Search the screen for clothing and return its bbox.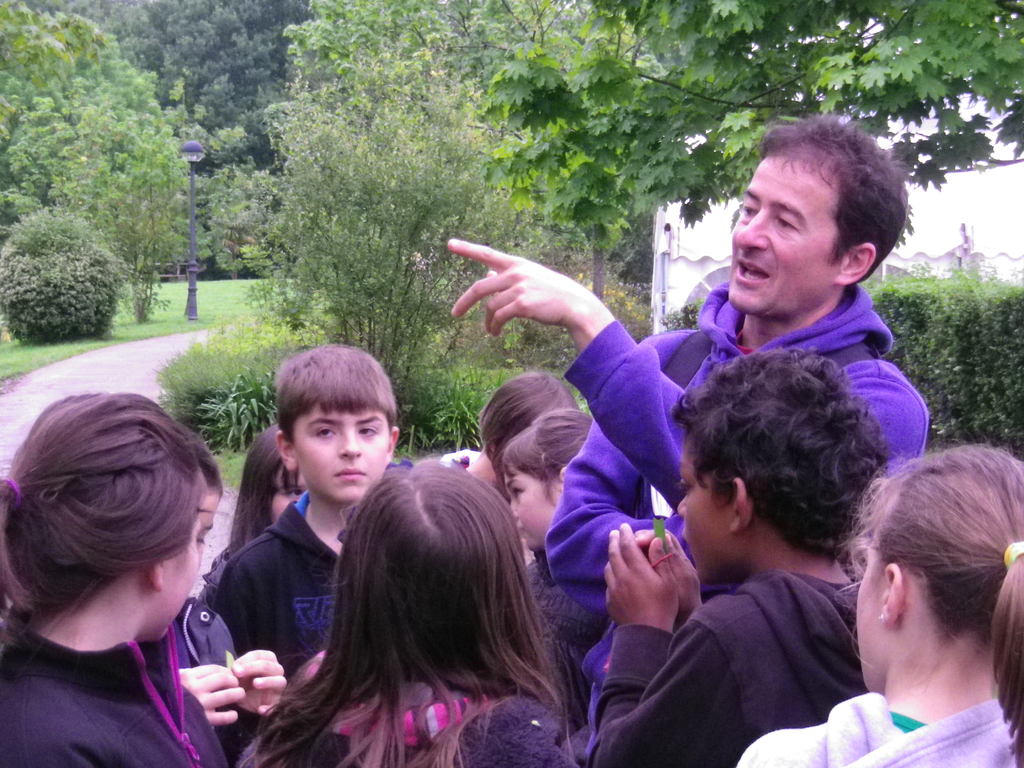
Found: (0,607,236,767).
